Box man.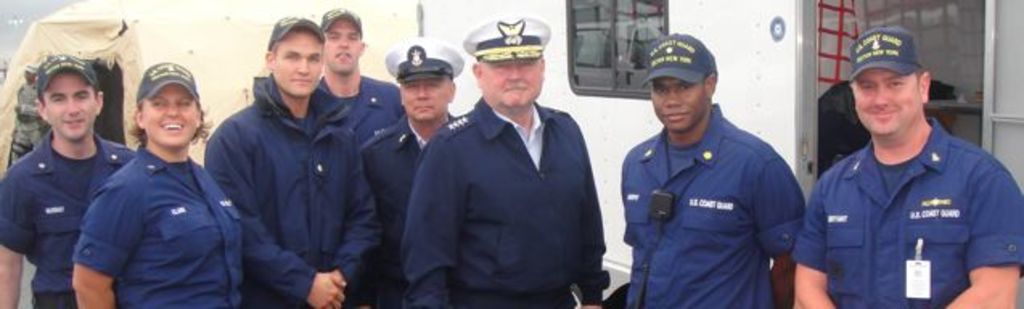
357, 37, 469, 307.
